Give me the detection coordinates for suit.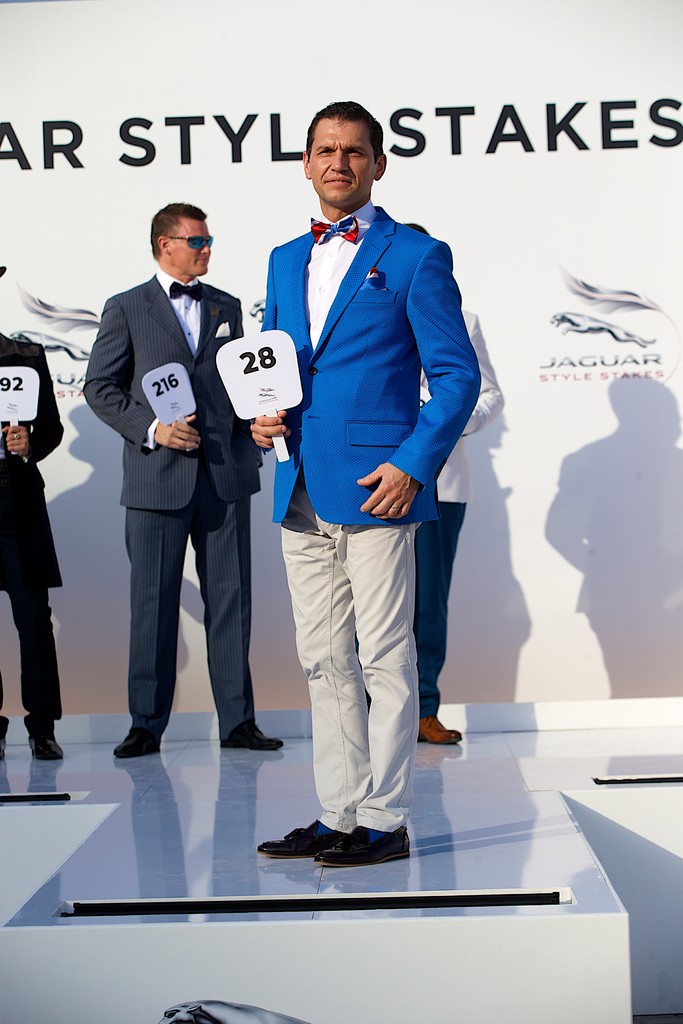
{"left": 82, "top": 273, "right": 254, "bottom": 741}.
